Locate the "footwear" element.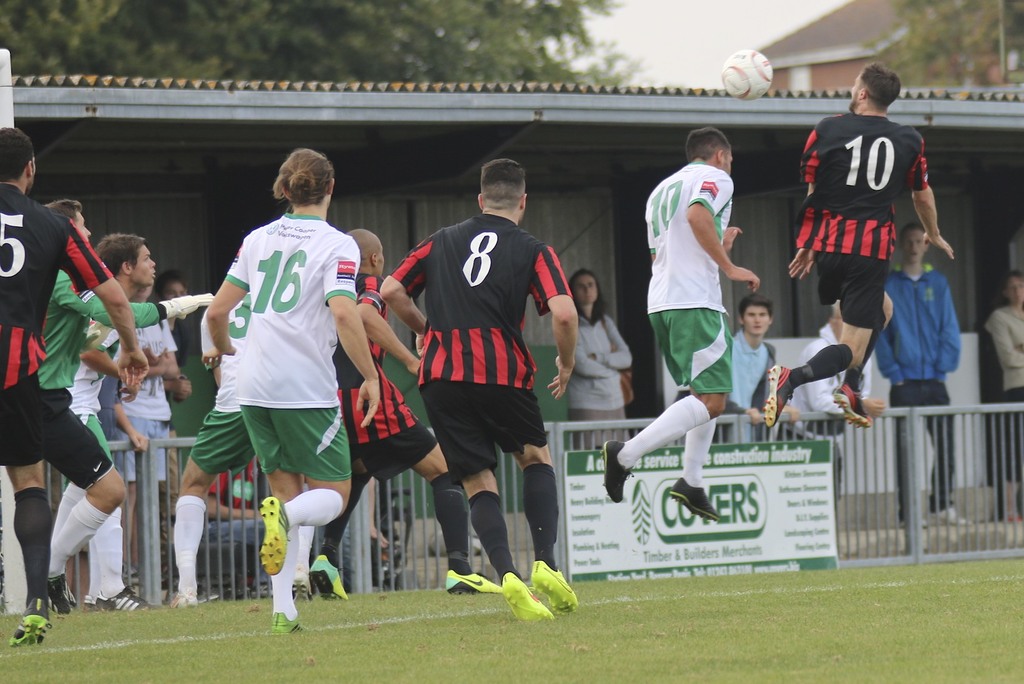
Element bbox: box=[46, 578, 76, 616].
